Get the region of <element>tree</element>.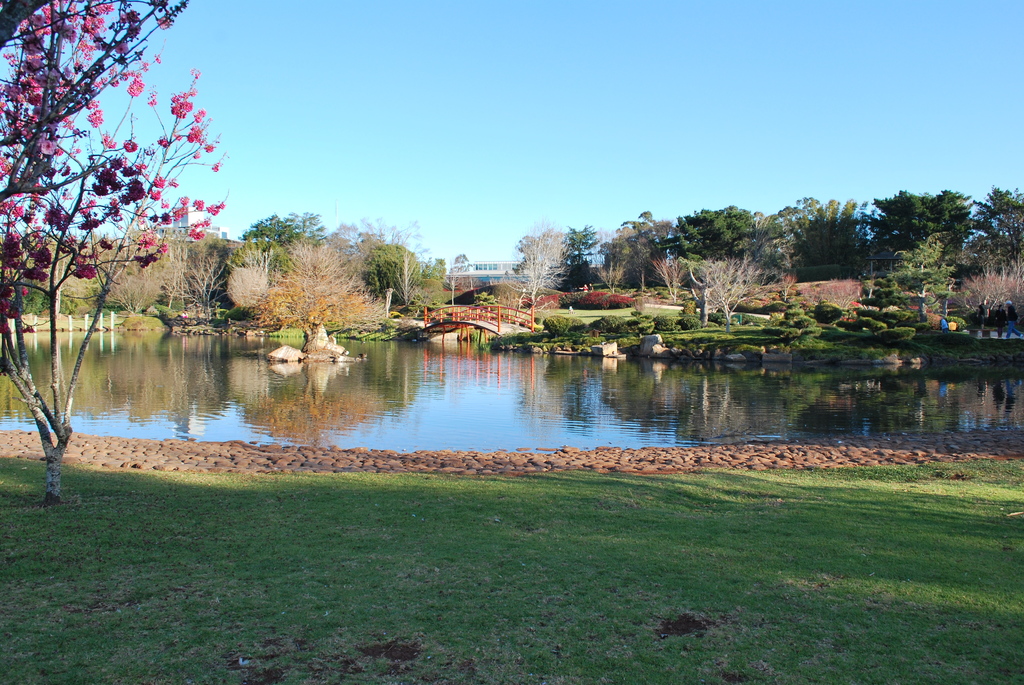
box=[456, 249, 475, 274].
